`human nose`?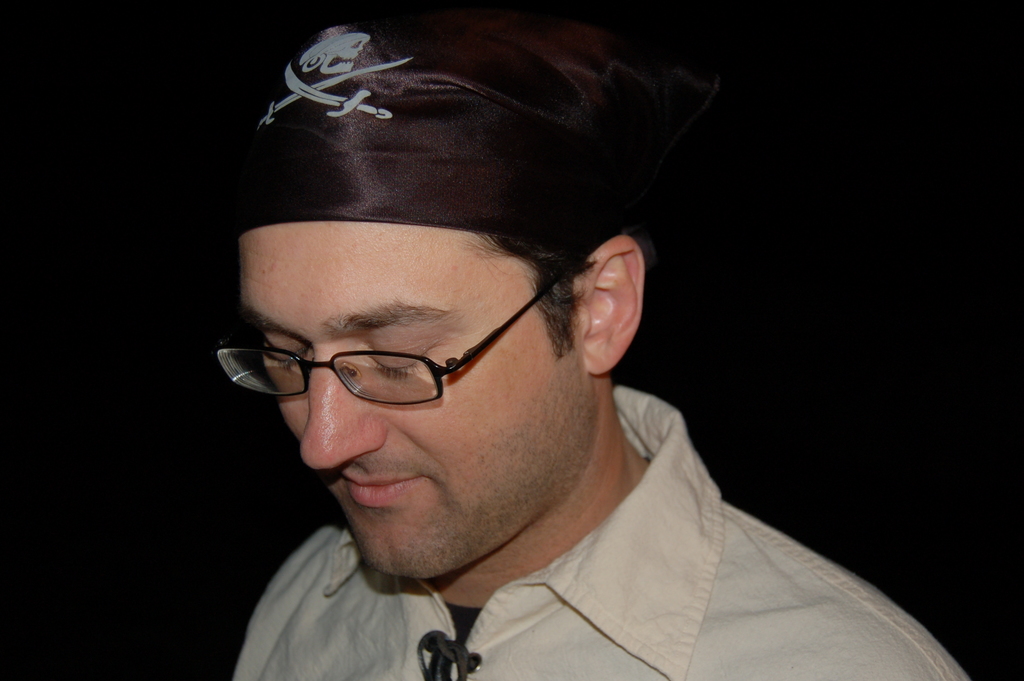
[x1=299, y1=350, x2=388, y2=472]
